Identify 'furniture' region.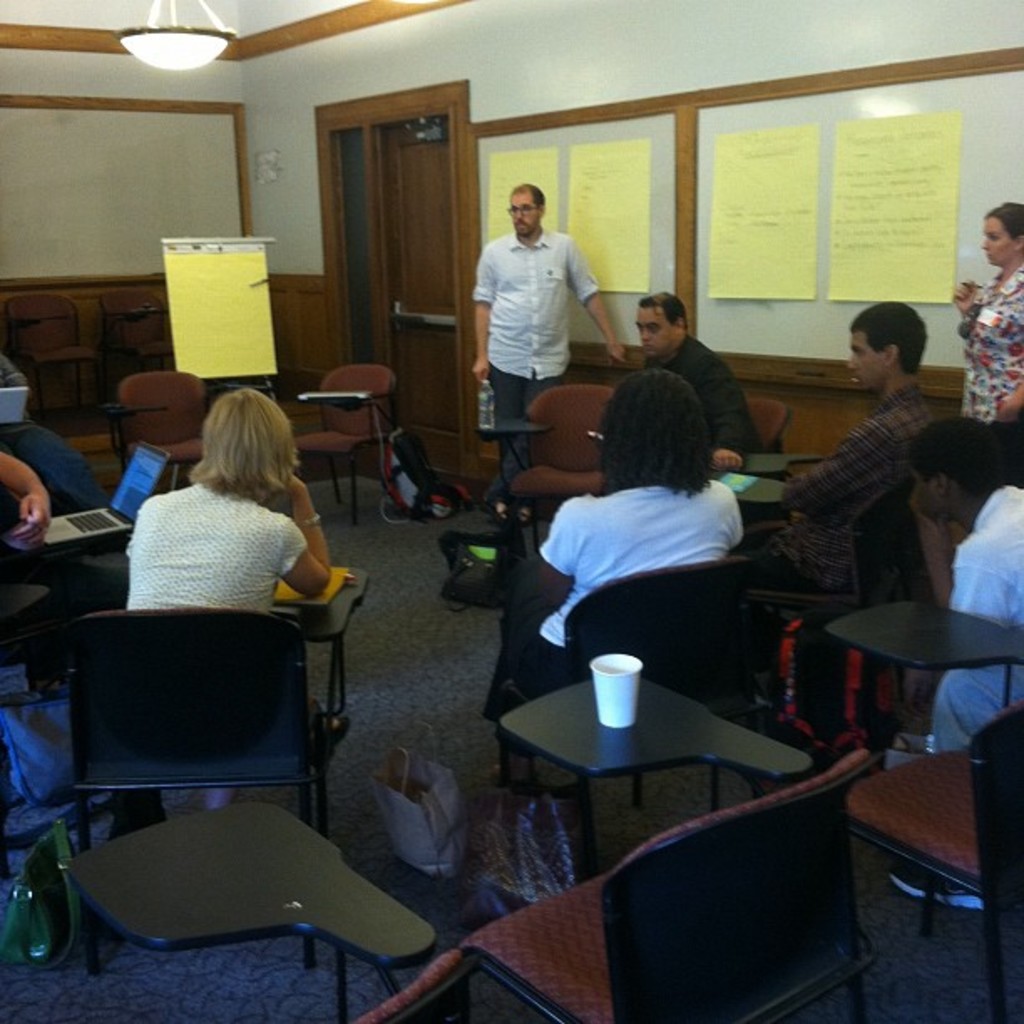
Region: bbox=(462, 668, 885, 1022).
